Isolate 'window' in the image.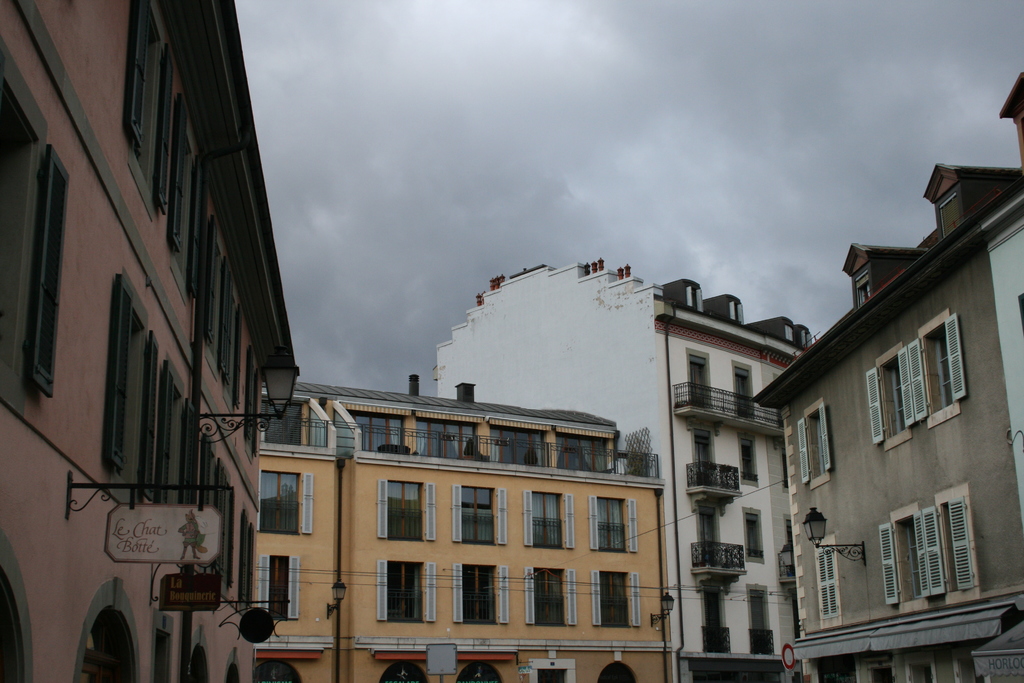
Isolated region: 261,470,299,534.
